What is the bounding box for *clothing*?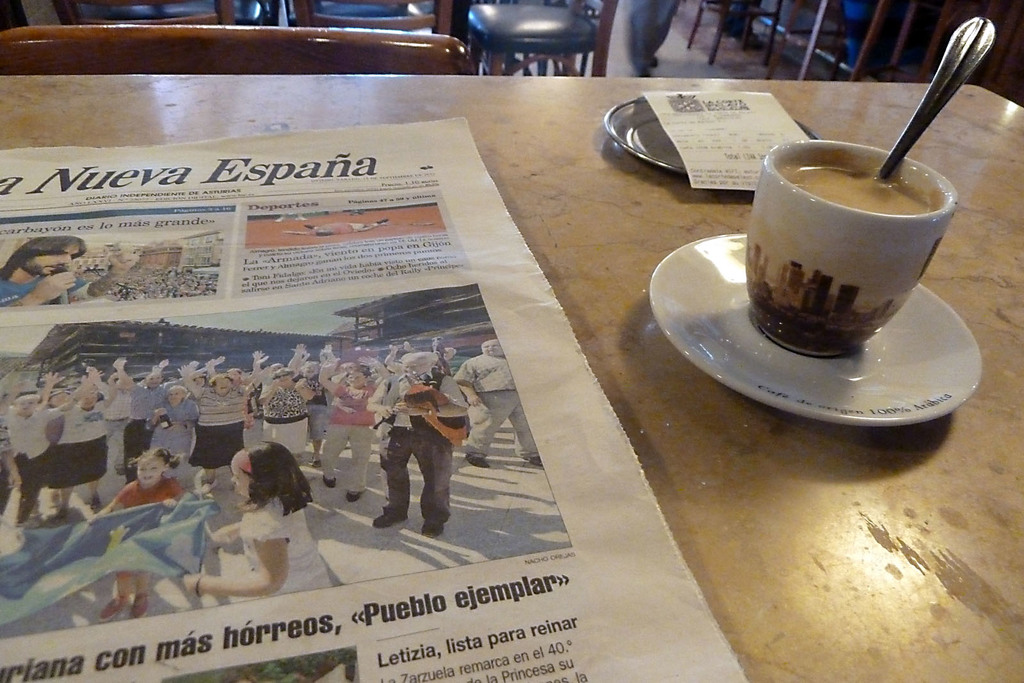
<region>369, 368, 458, 527</region>.
